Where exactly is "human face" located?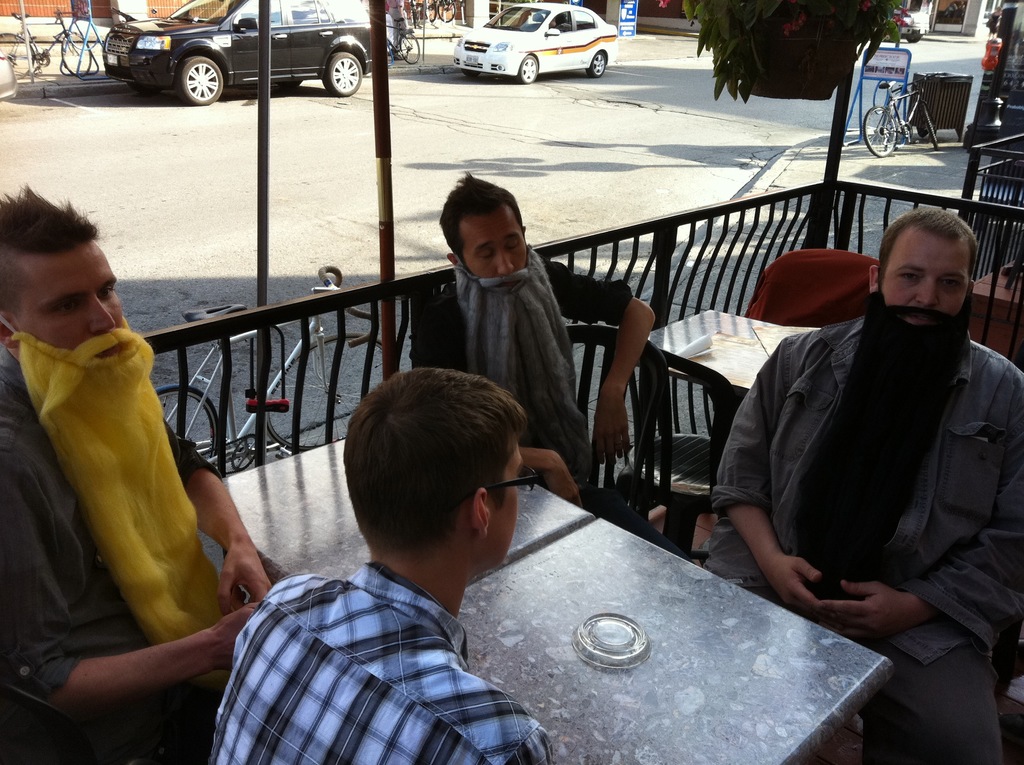
Its bounding box is 879:234:967:336.
